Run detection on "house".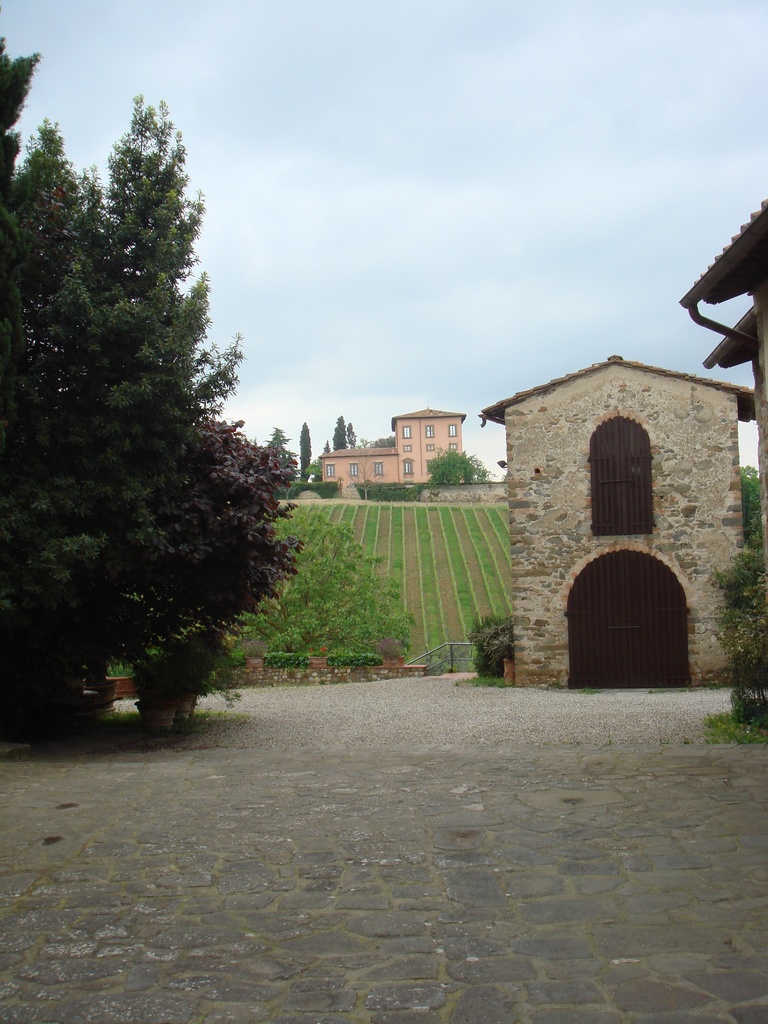
Result: crop(300, 394, 464, 483).
